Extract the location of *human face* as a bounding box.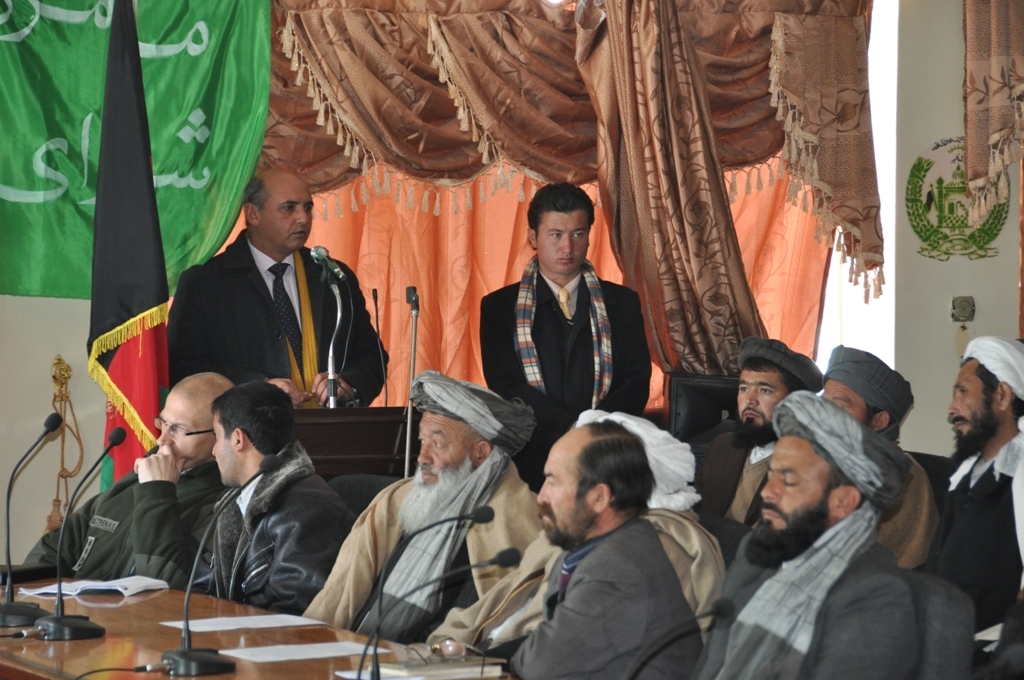
<bbox>540, 215, 590, 276</bbox>.
